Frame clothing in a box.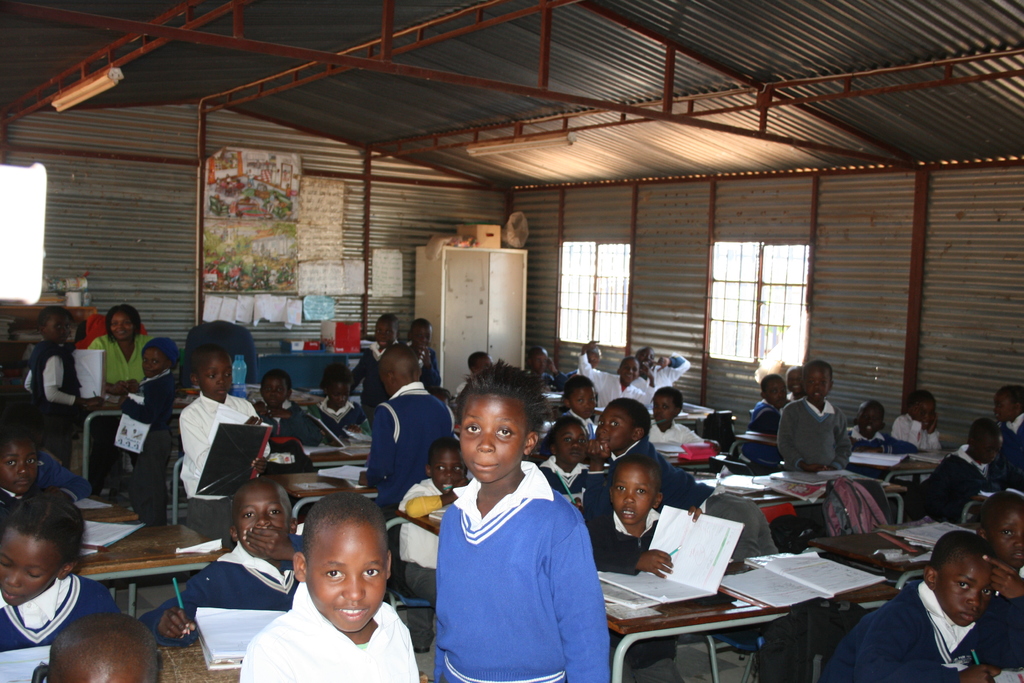
[351, 336, 412, 377].
